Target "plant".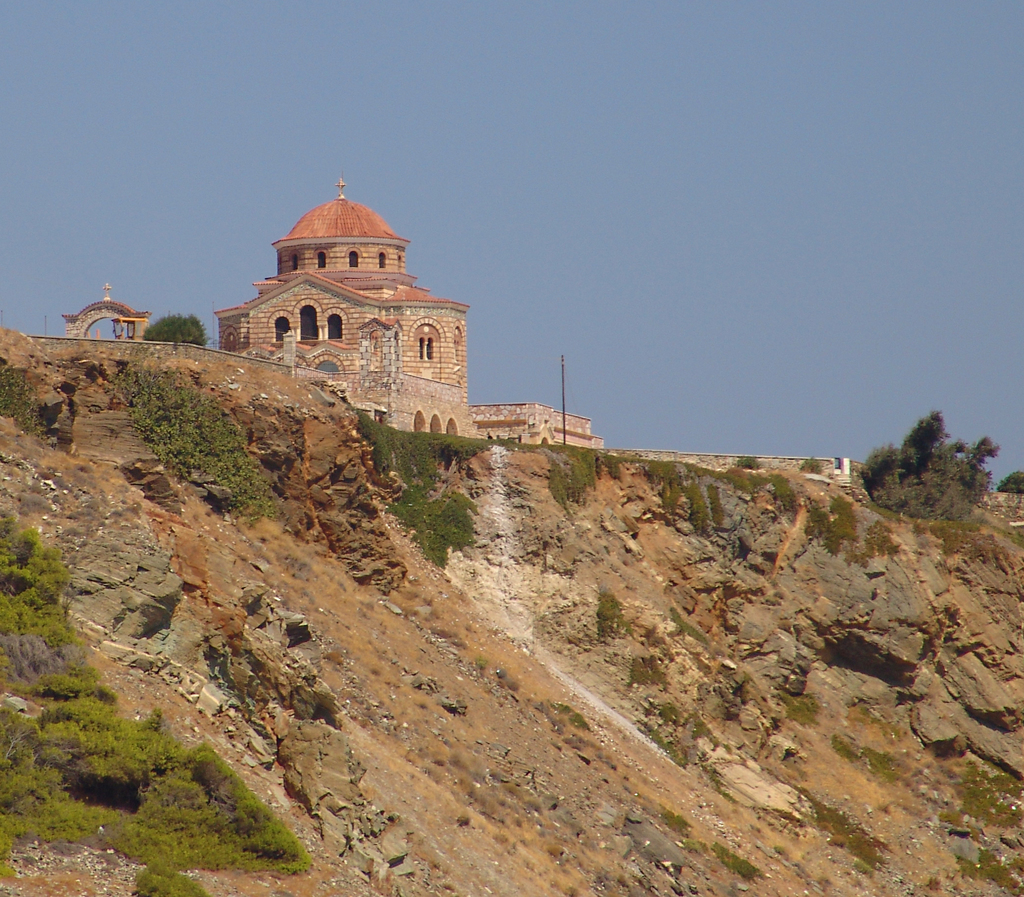
Target region: crop(359, 406, 499, 570).
